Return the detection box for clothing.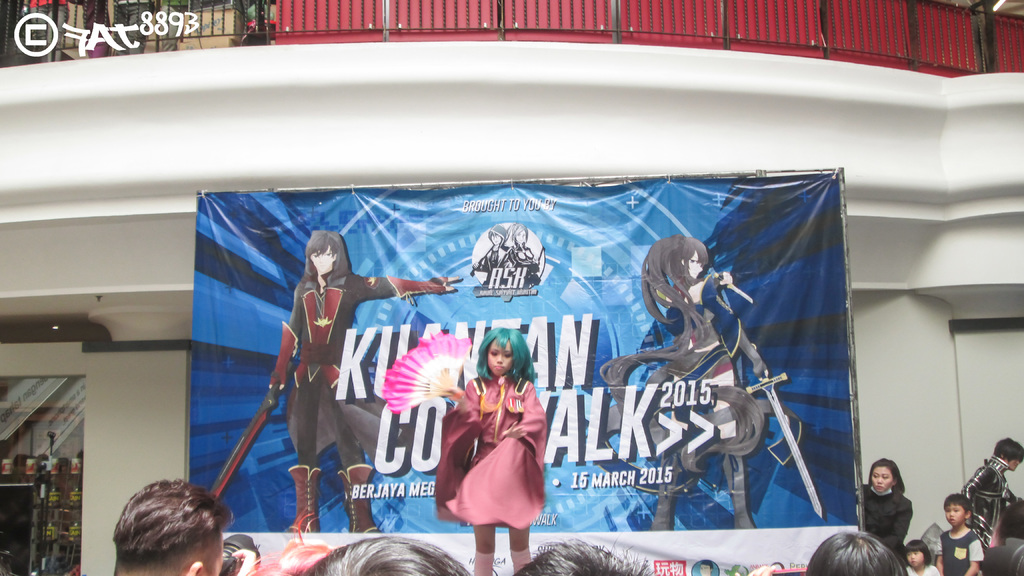
[858, 482, 913, 570].
